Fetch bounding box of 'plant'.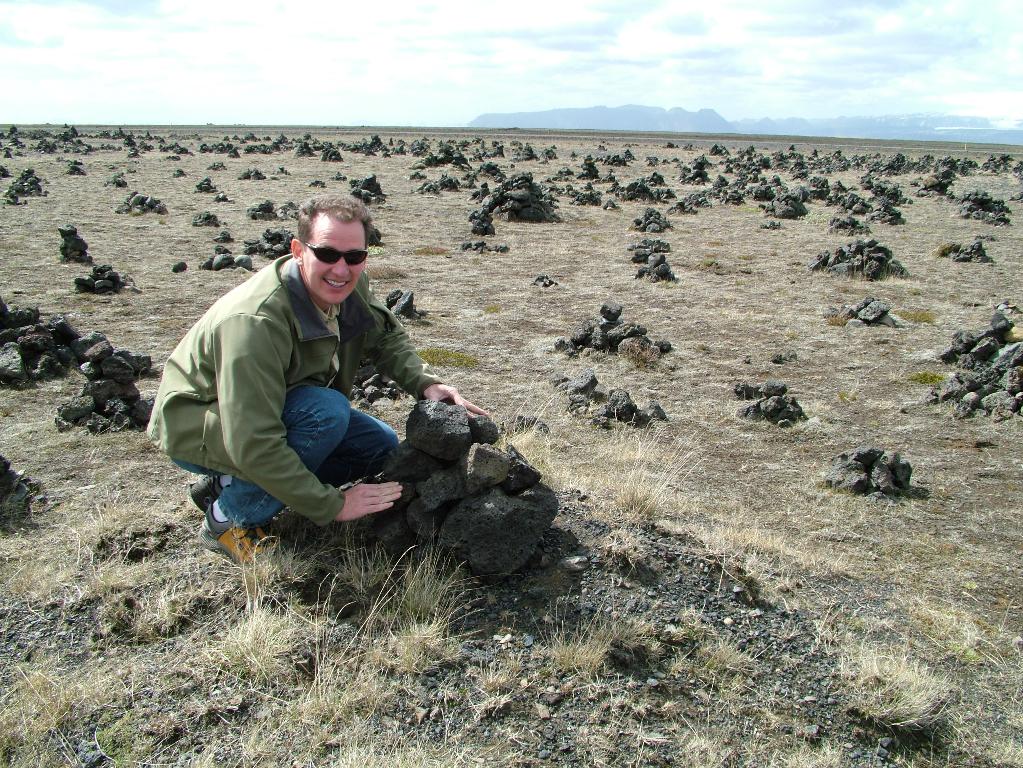
Bbox: l=701, t=255, r=719, b=266.
